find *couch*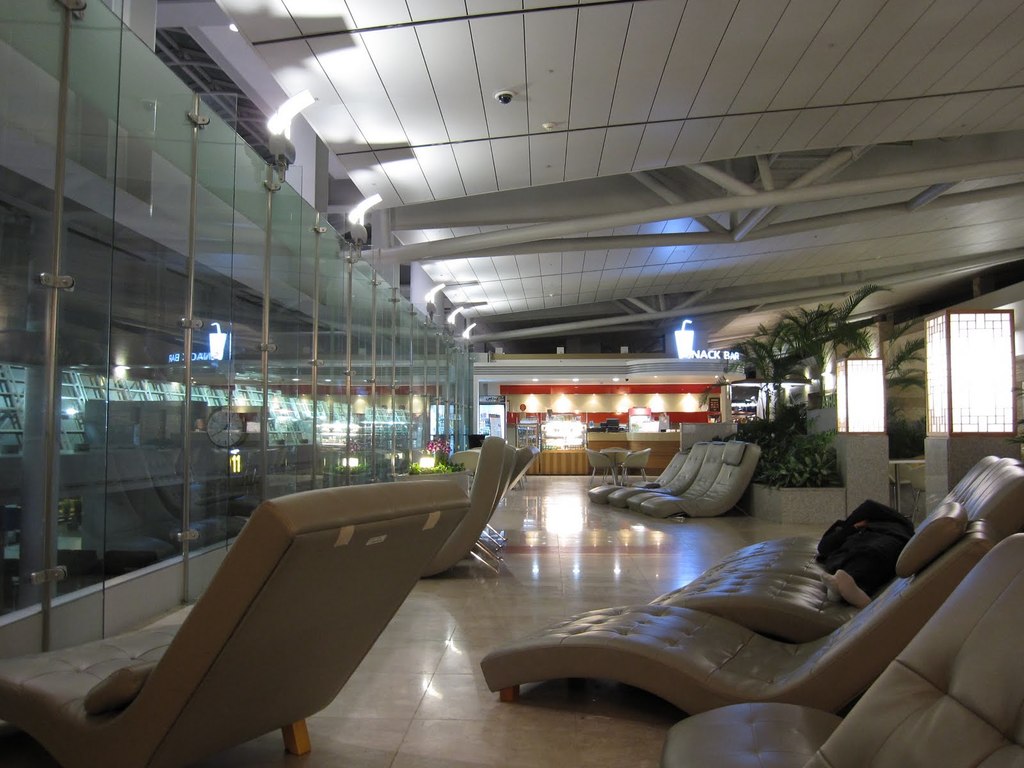
l=475, t=506, r=975, b=733
